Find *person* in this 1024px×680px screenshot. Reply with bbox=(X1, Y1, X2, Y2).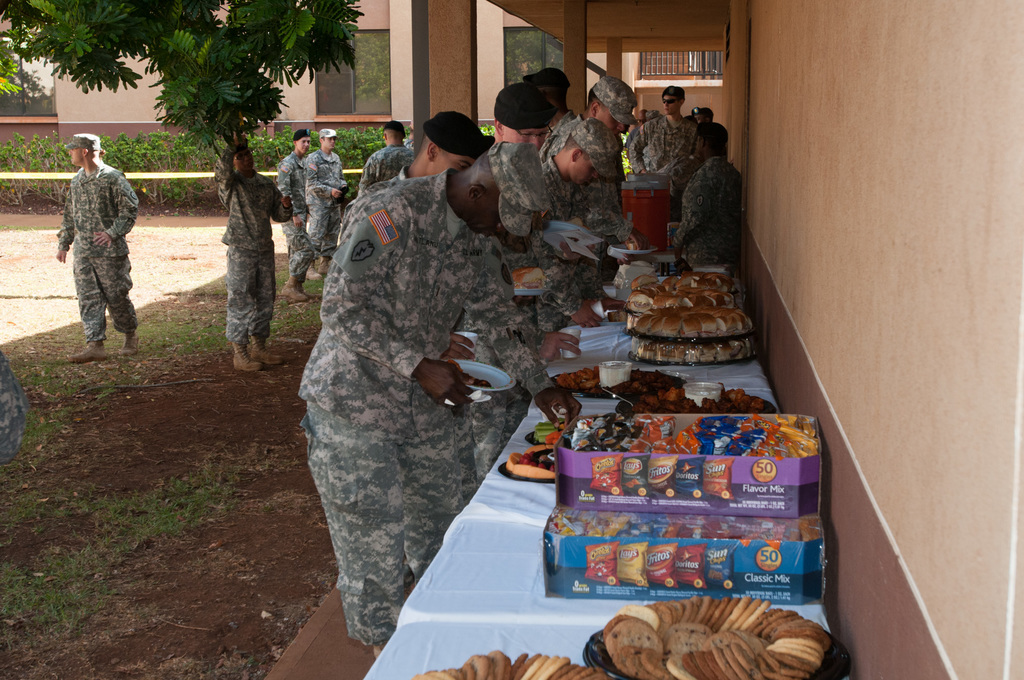
bbox=(354, 104, 489, 189).
